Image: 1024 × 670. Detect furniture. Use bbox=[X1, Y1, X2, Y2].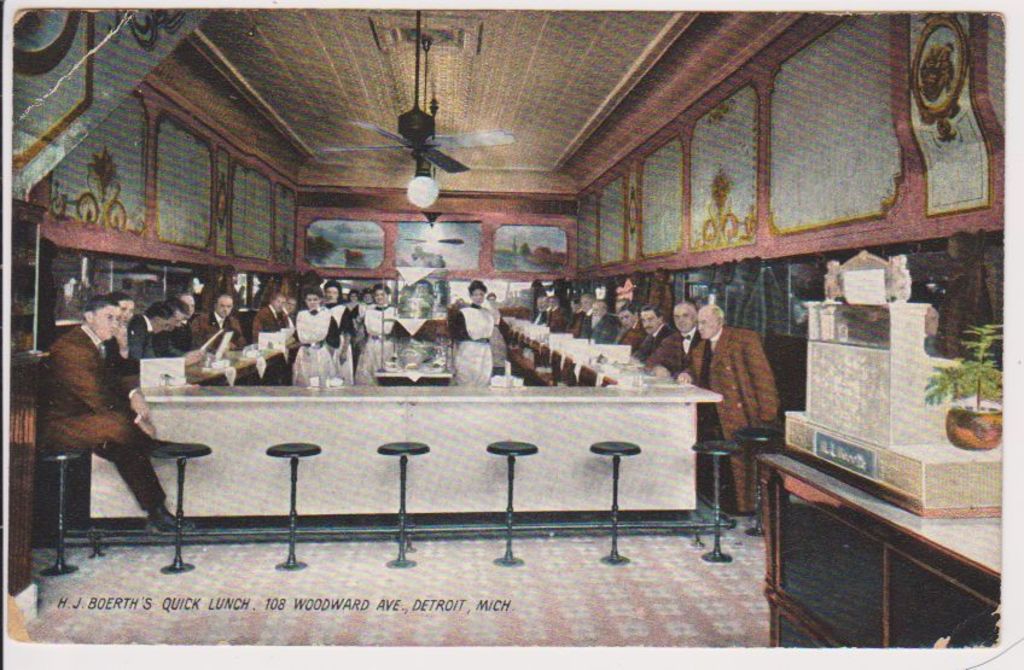
bbox=[264, 439, 319, 573].
